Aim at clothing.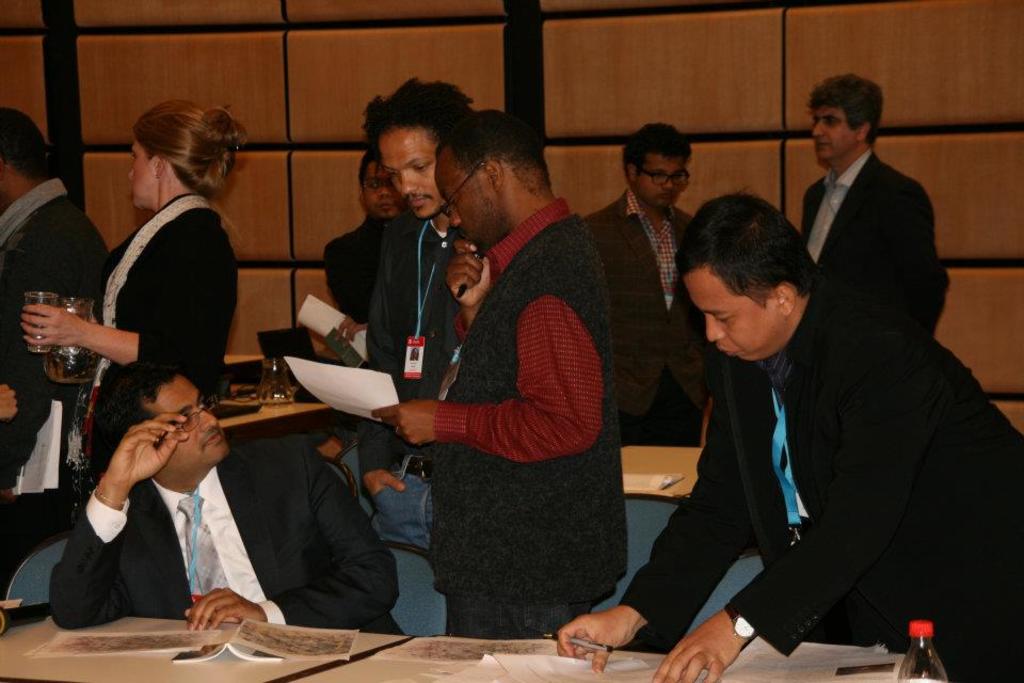
Aimed at Rect(327, 197, 405, 344).
